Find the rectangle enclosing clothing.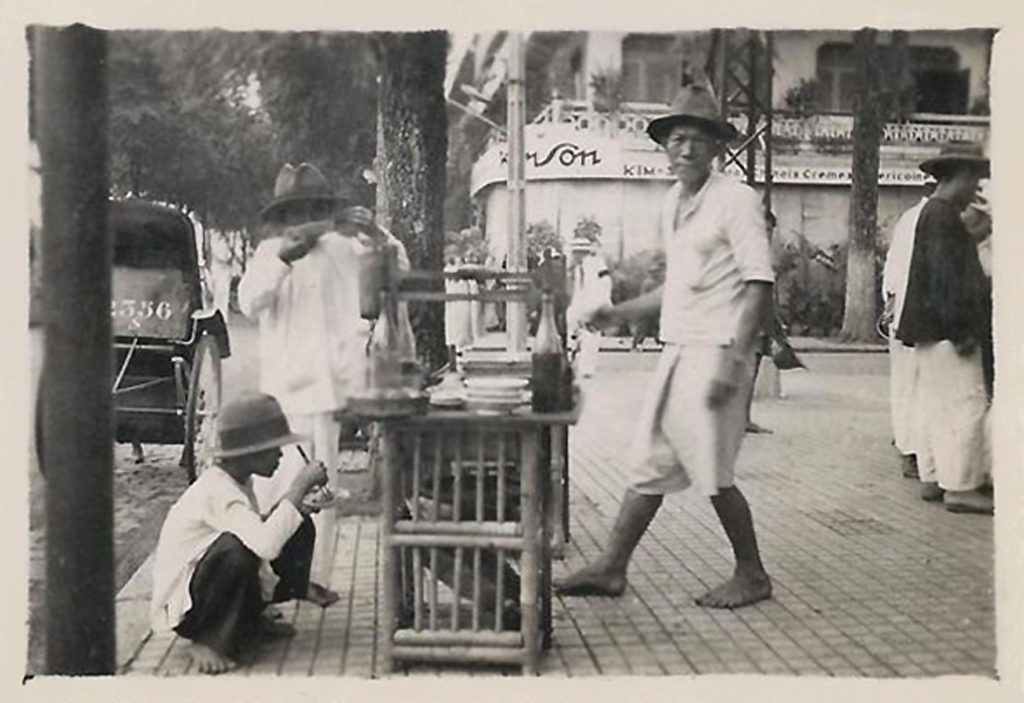
box(893, 128, 1006, 485).
